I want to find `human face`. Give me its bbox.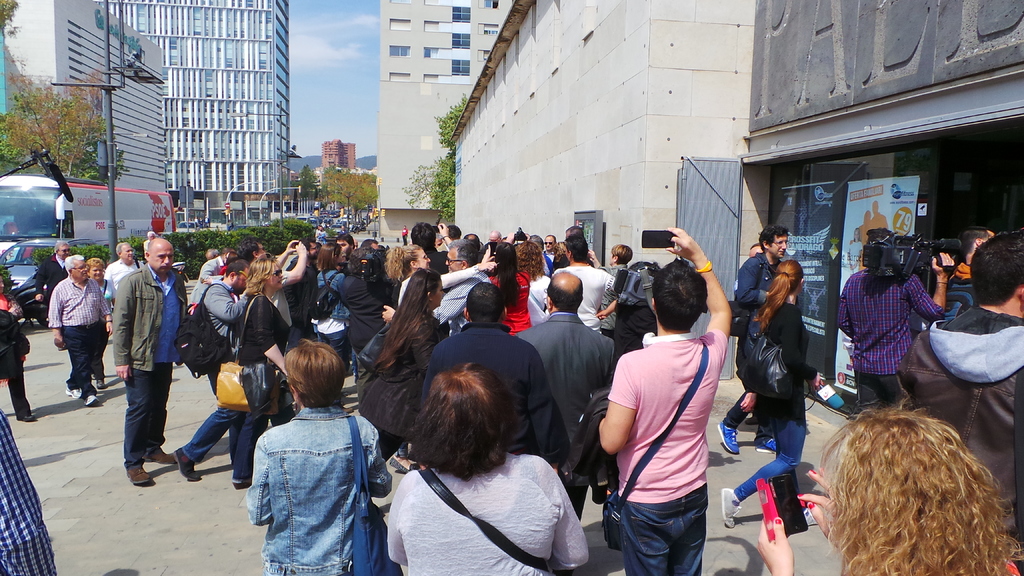
(x1=270, y1=269, x2=283, y2=291).
